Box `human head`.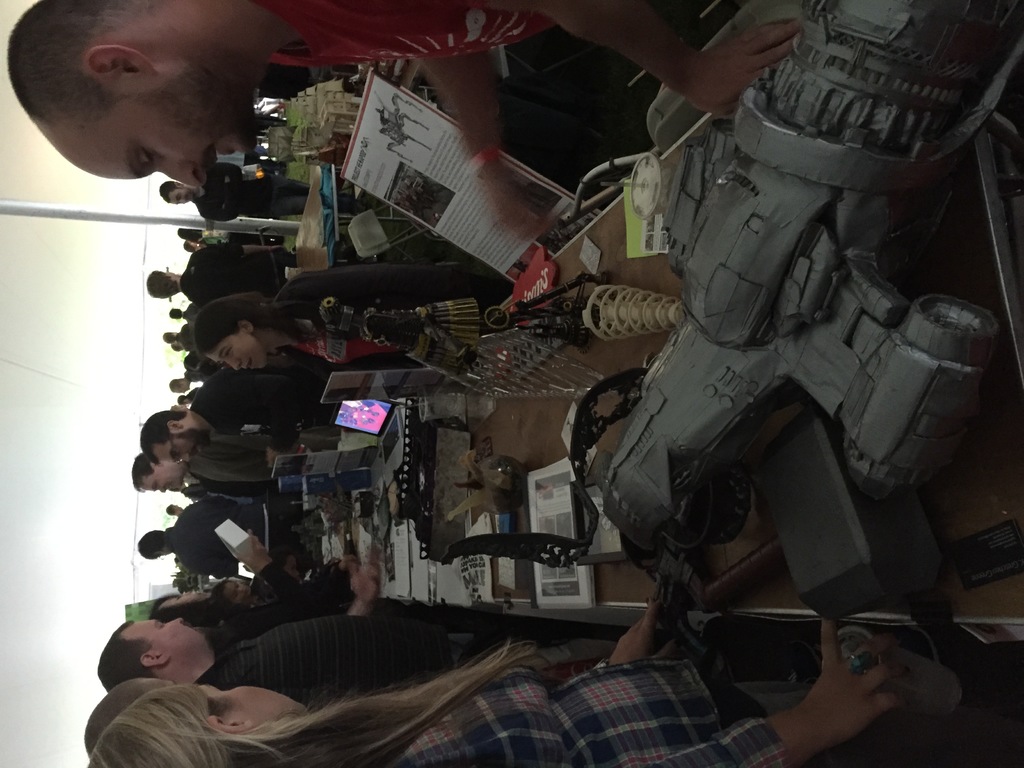
select_region(196, 300, 269, 373).
